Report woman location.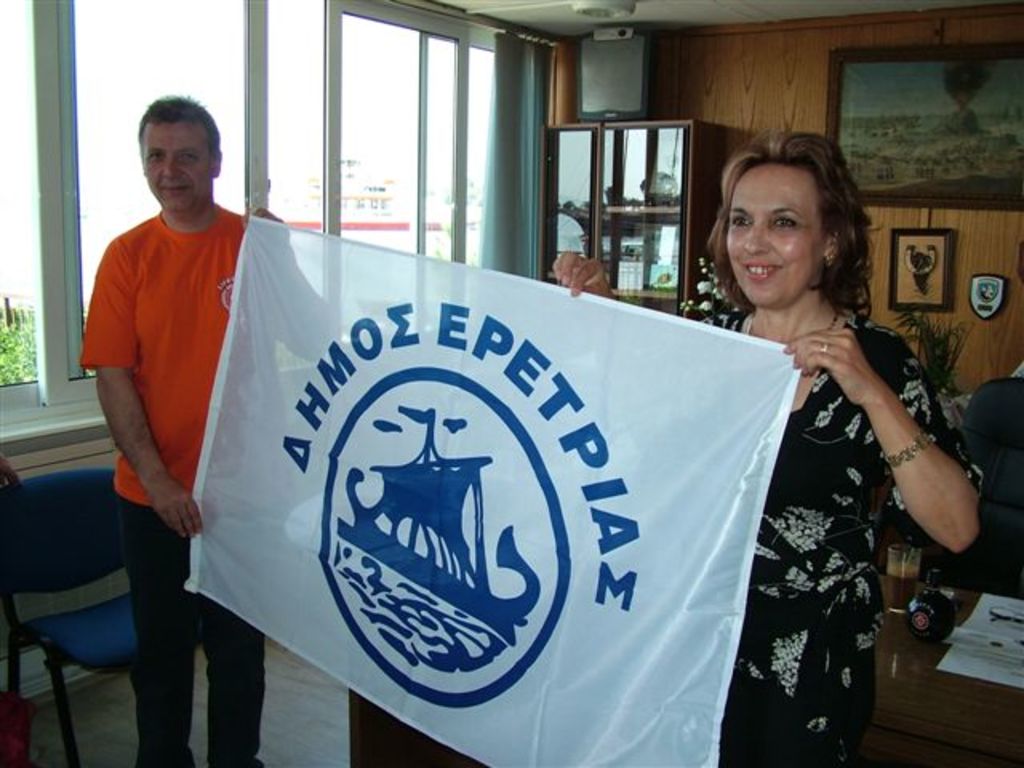
Report: box=[550, 126, 986, 763].
